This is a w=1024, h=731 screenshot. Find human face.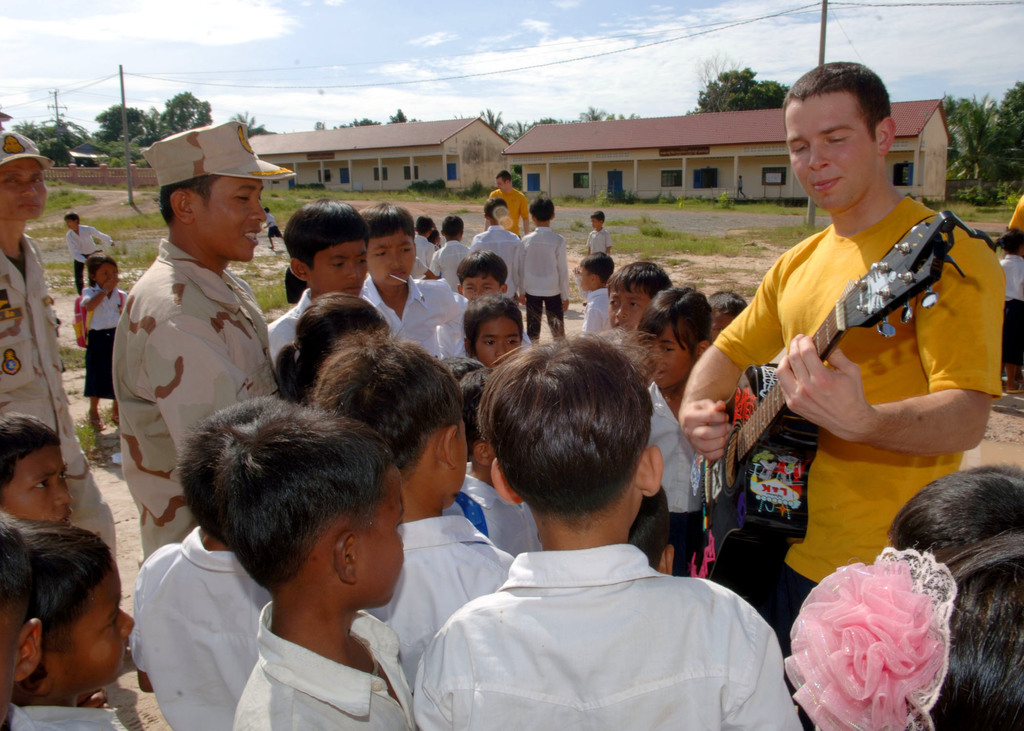
Bounding box: <region>369, 230, 414, 284</region>.
